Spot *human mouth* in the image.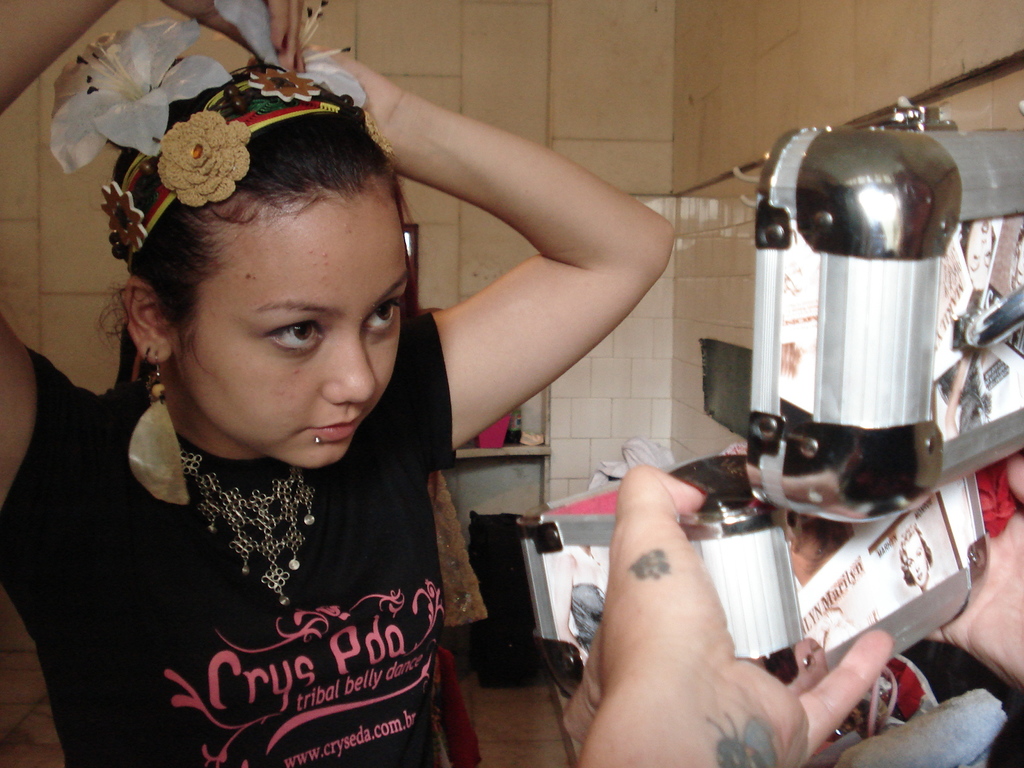
*human mouth* found at locate(300, 408, 364, 443).
